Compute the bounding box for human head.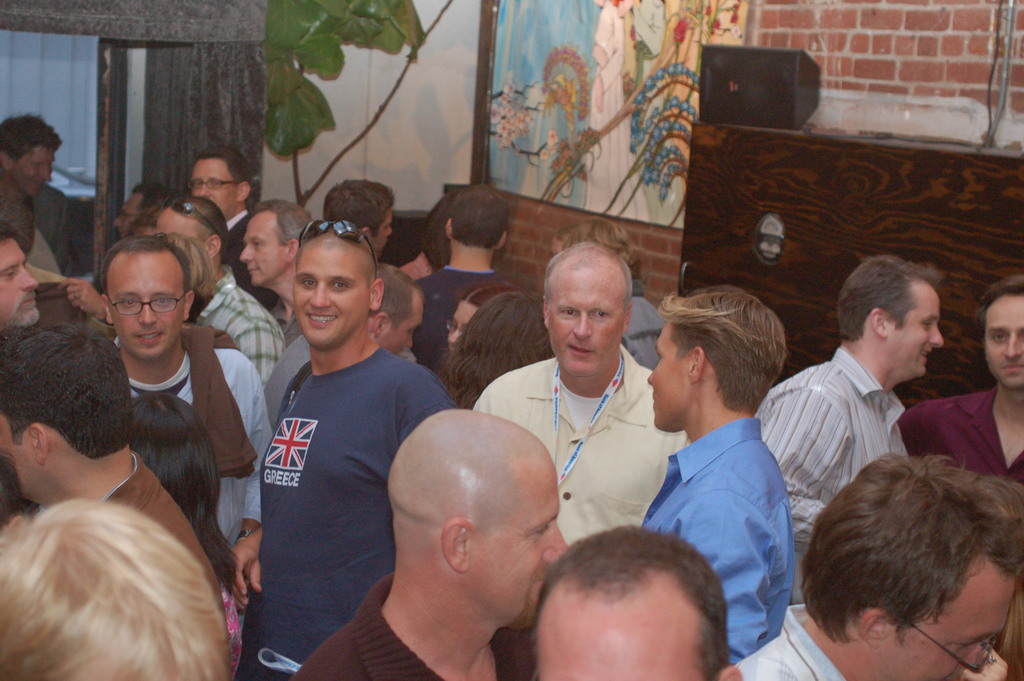
rect(547, 215, 640, 290).
